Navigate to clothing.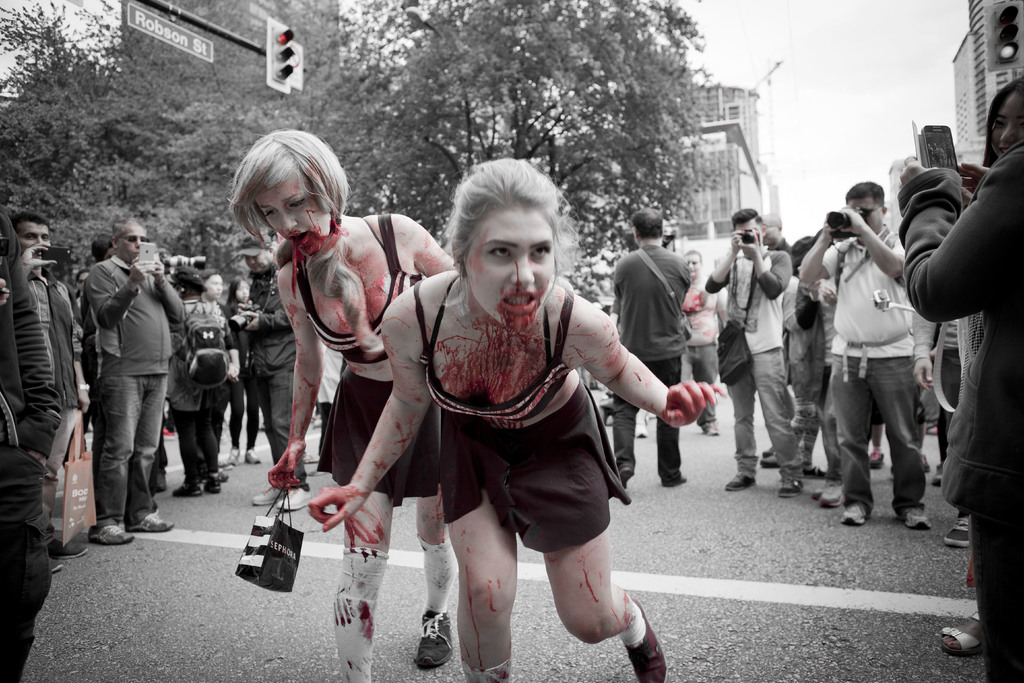
Navigation target: 815,190,943,516.
